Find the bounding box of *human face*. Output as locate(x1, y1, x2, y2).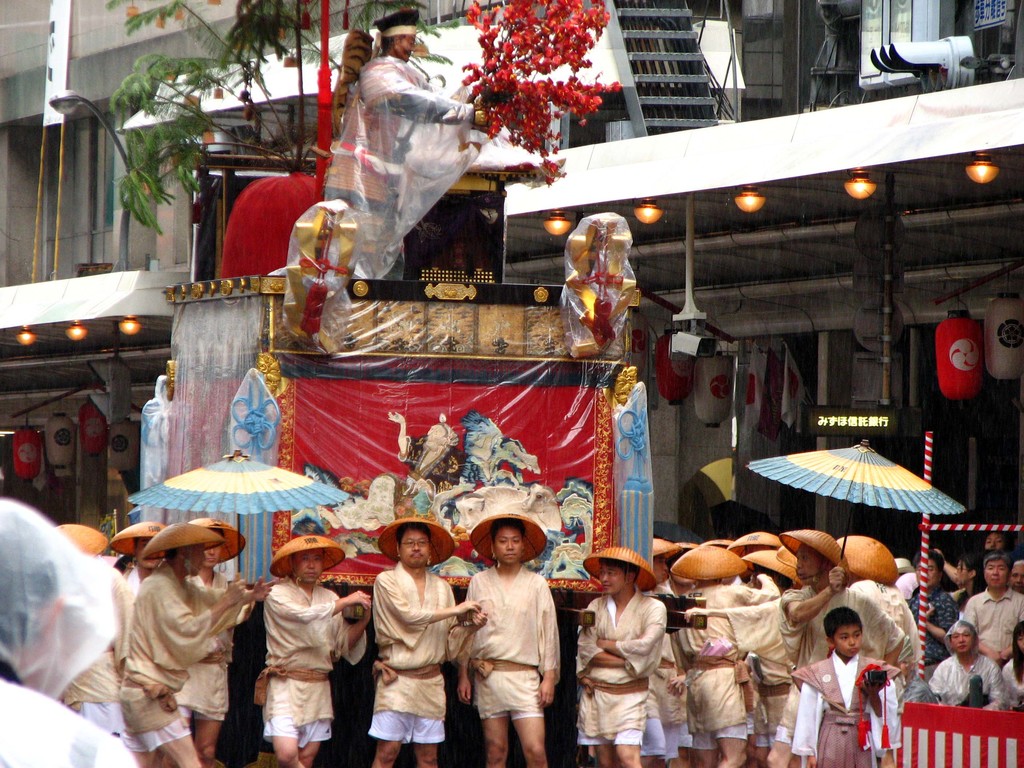
locate(396, 29, 422, 60).
